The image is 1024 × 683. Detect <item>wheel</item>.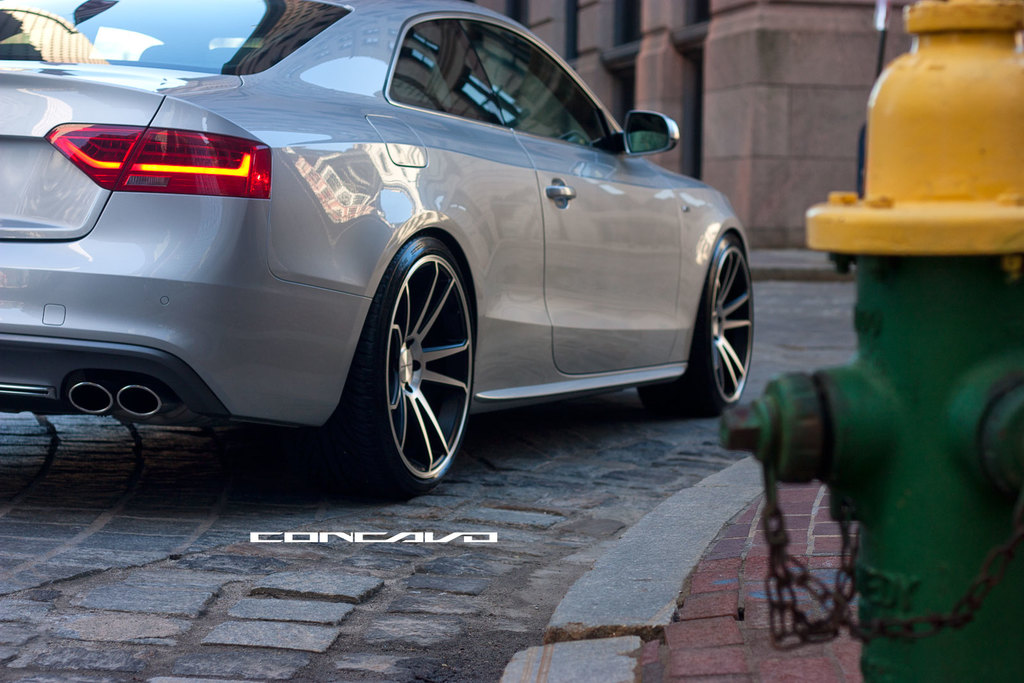
Detection: rect(316, 229, 481, 492).
